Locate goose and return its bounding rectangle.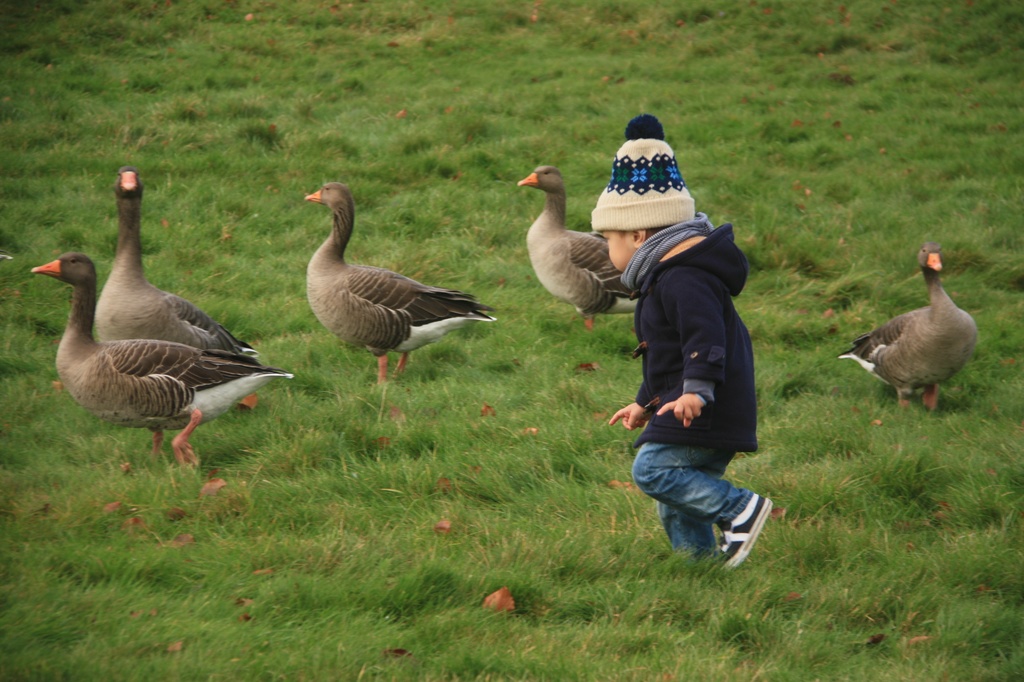
516 162 635 326.
